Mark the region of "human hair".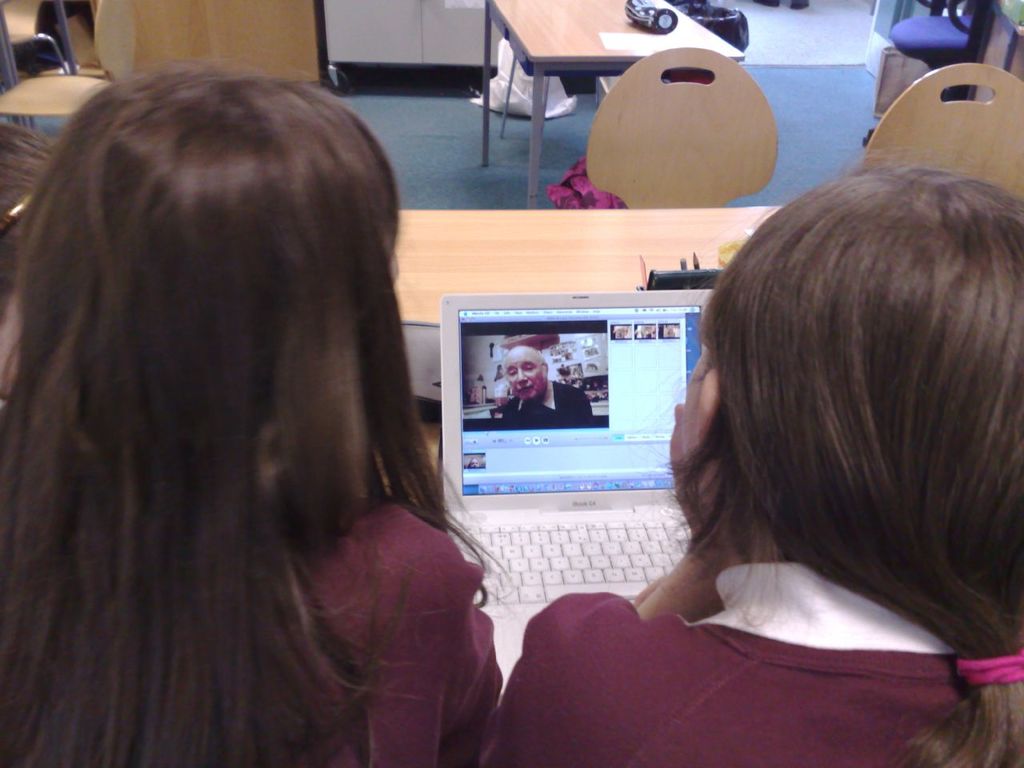
Region: <bbox>653, 146, 1023, 767</bbox>.
